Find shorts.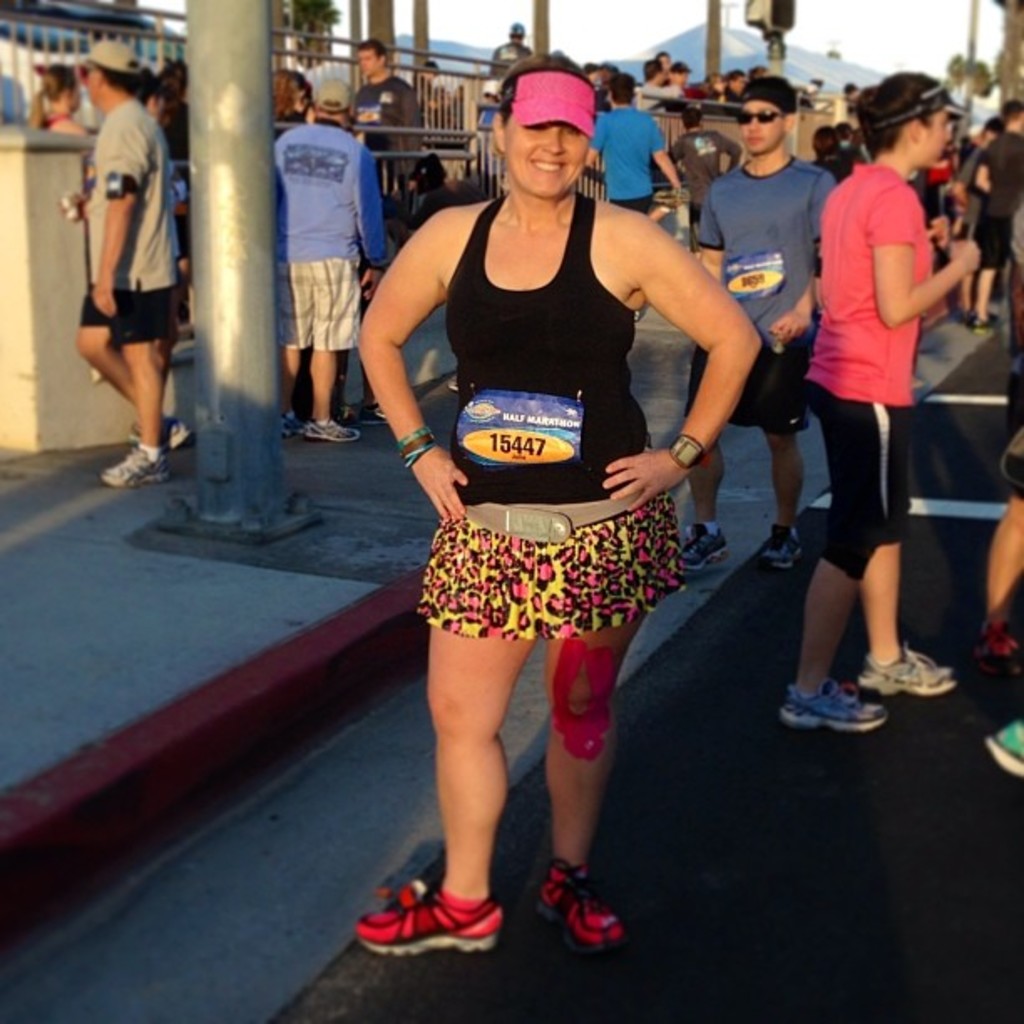
[432,447,666,679].
